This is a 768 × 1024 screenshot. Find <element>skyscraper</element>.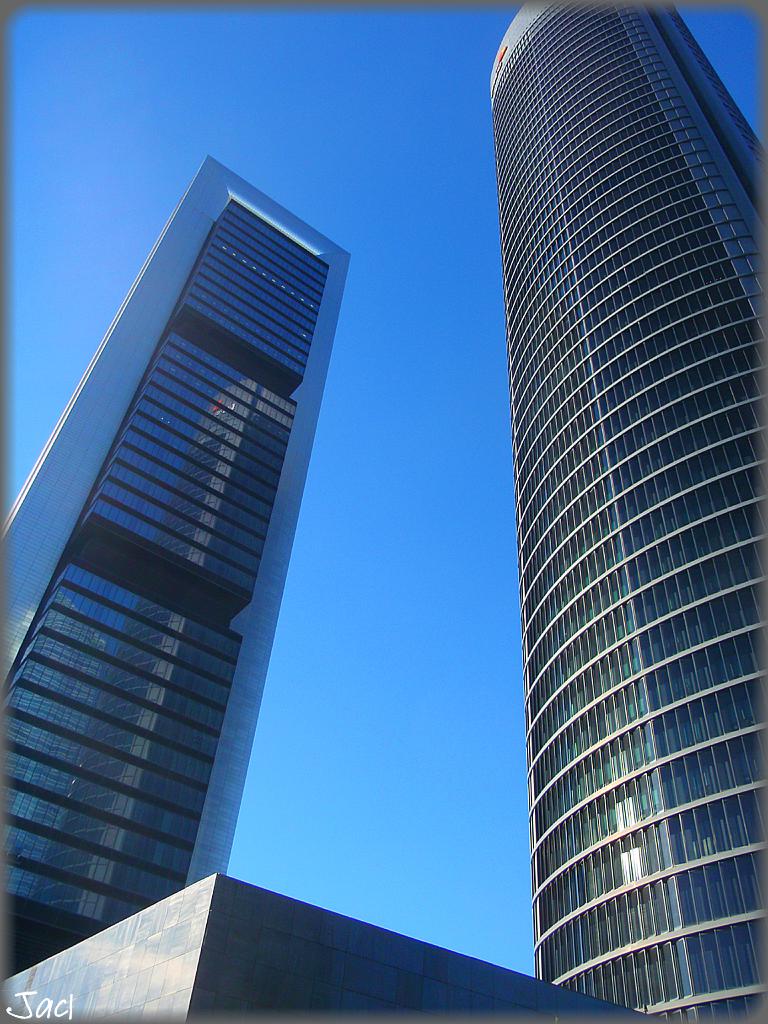
Bounding box: <box>478,0,764,1023</box>.
